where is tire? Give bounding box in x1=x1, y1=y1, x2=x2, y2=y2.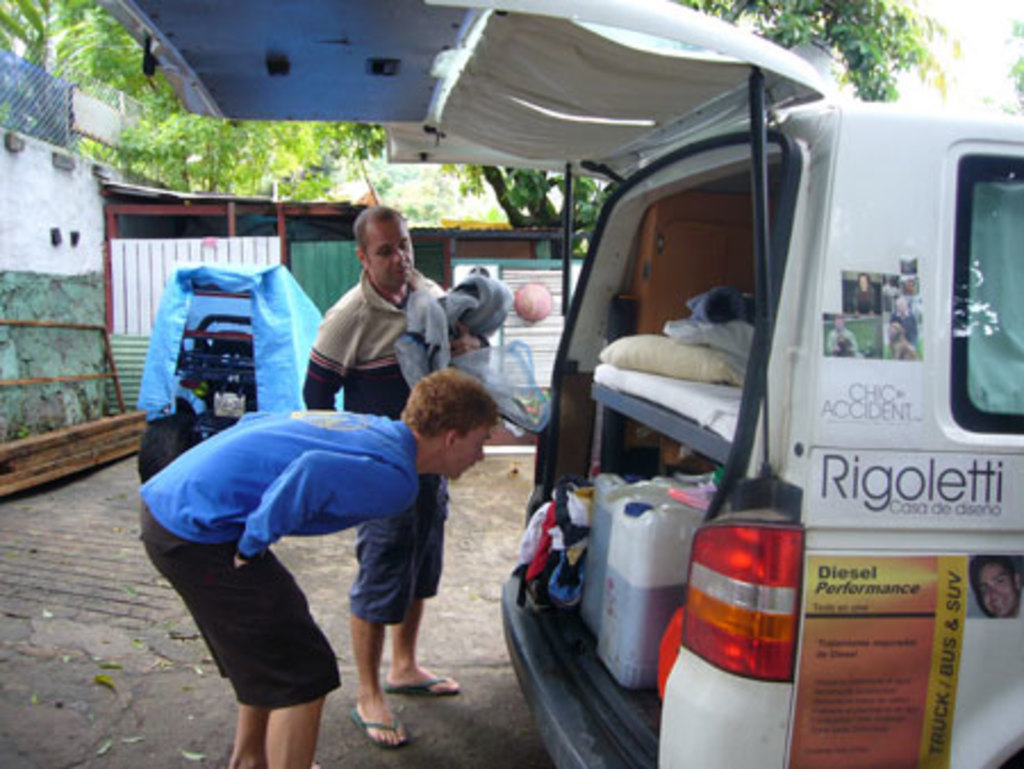
x1=451, y1=273, x2=498, y2=325.
